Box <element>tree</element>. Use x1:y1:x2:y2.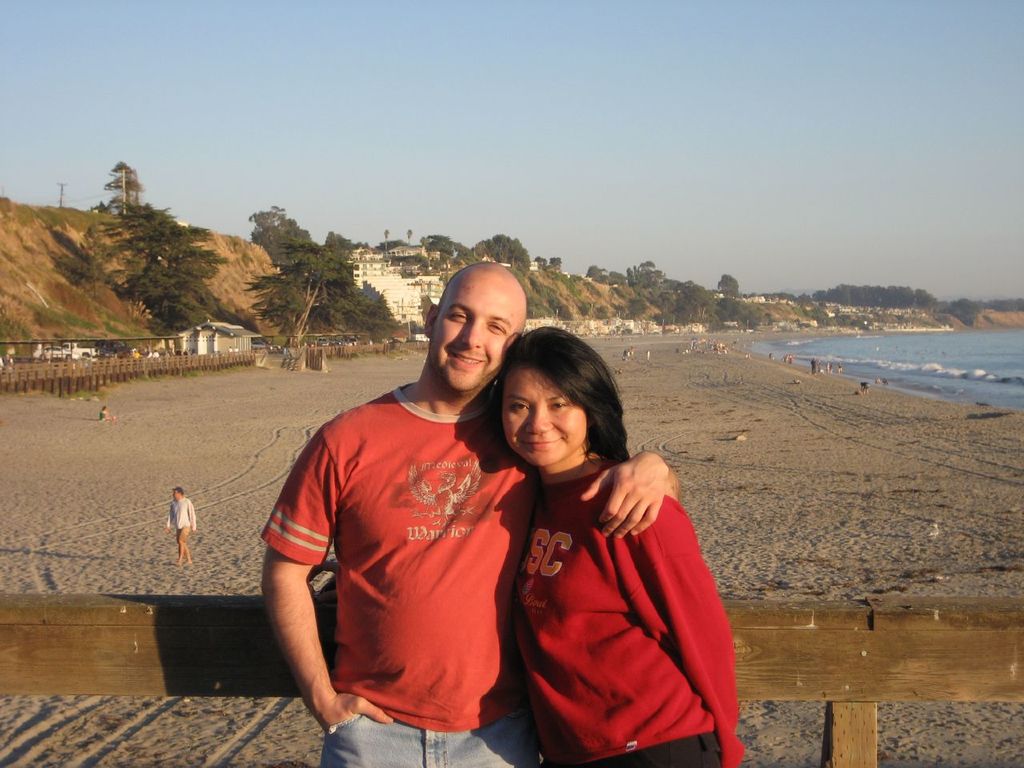
541:250:562:271.
